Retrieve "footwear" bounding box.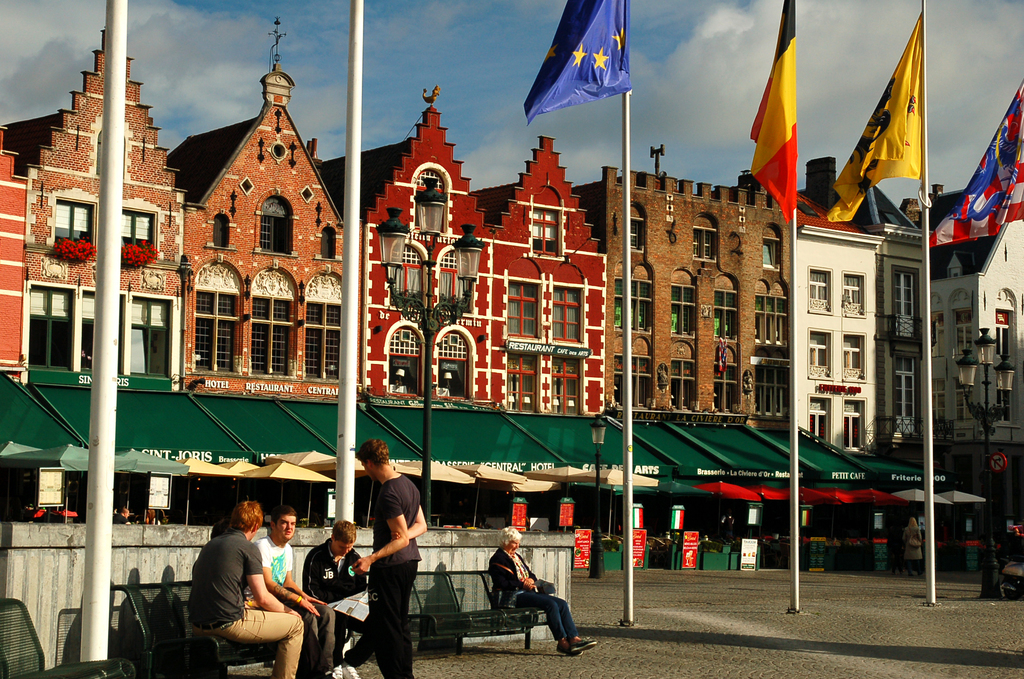
Bounding box: bbox=[343, 662, 364, 678].
